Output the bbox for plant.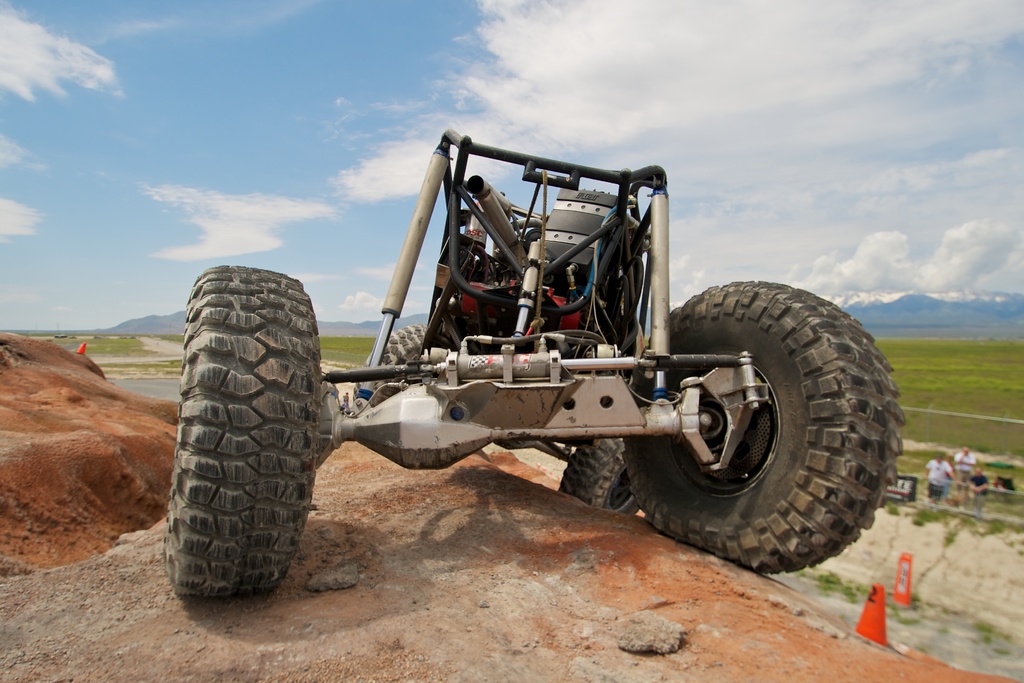
rect(157, 333, 189, 352).
